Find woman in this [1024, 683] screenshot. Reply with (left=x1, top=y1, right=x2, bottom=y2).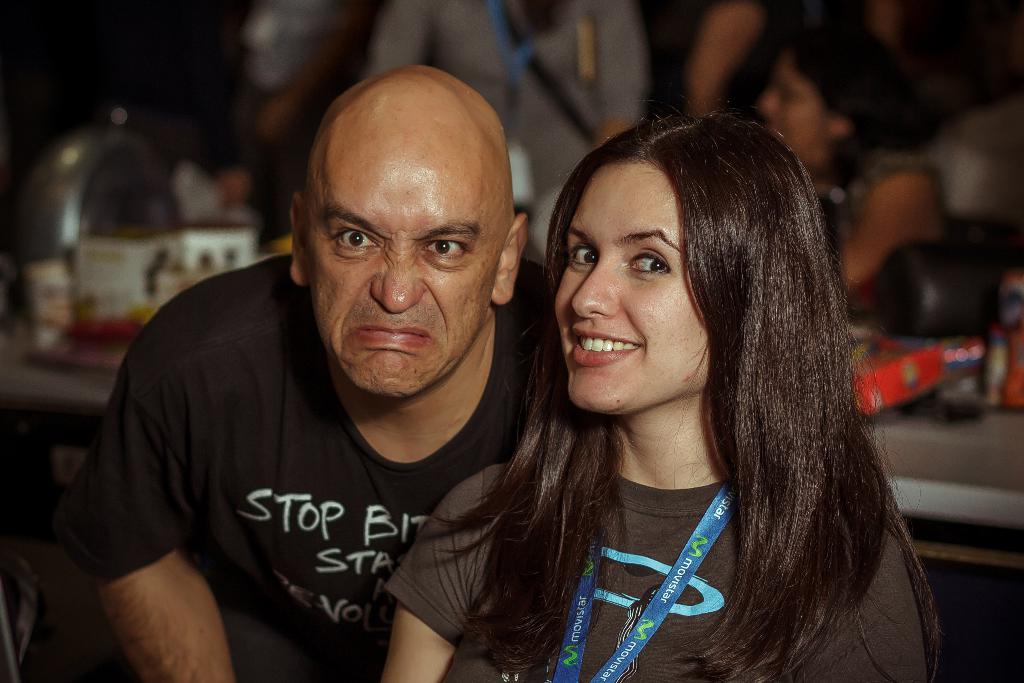
(left=438, top=94, right=923, bottom=682).
